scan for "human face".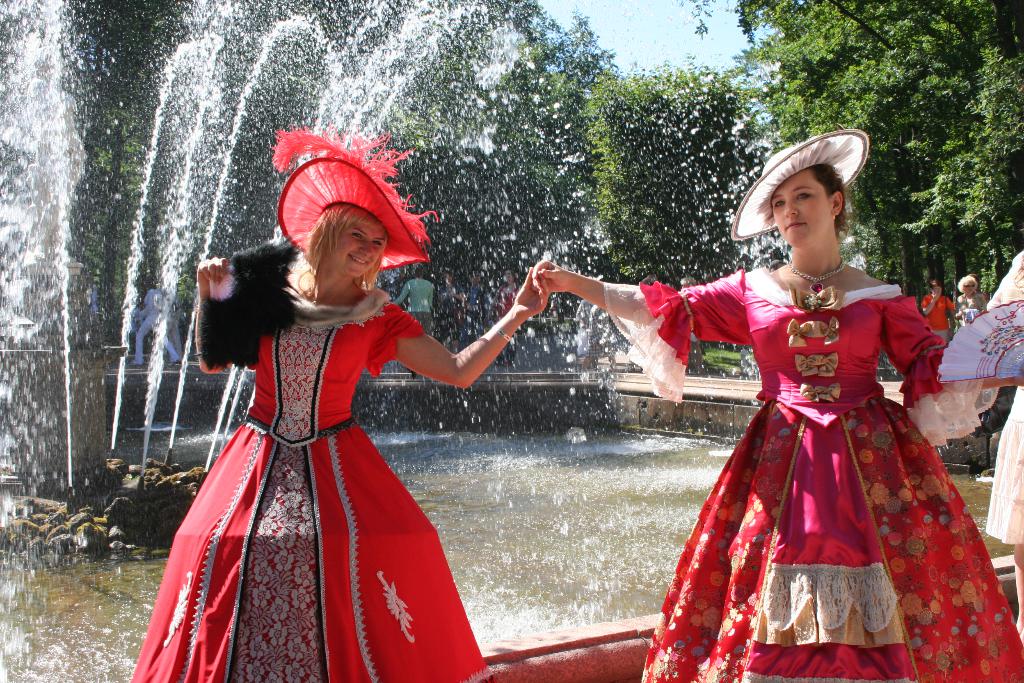
Scan result: (left=339, top=210, right=385, bottom=273).
